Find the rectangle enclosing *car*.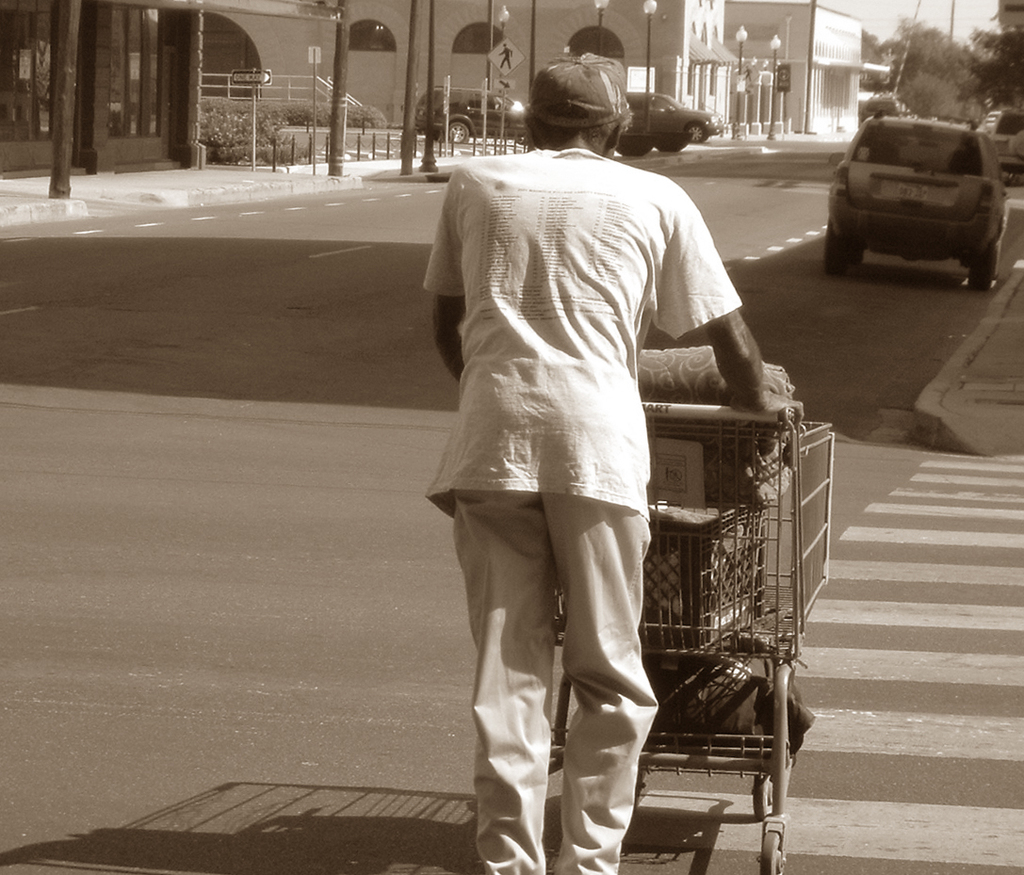
detection(822, 114, 1010, 290).
